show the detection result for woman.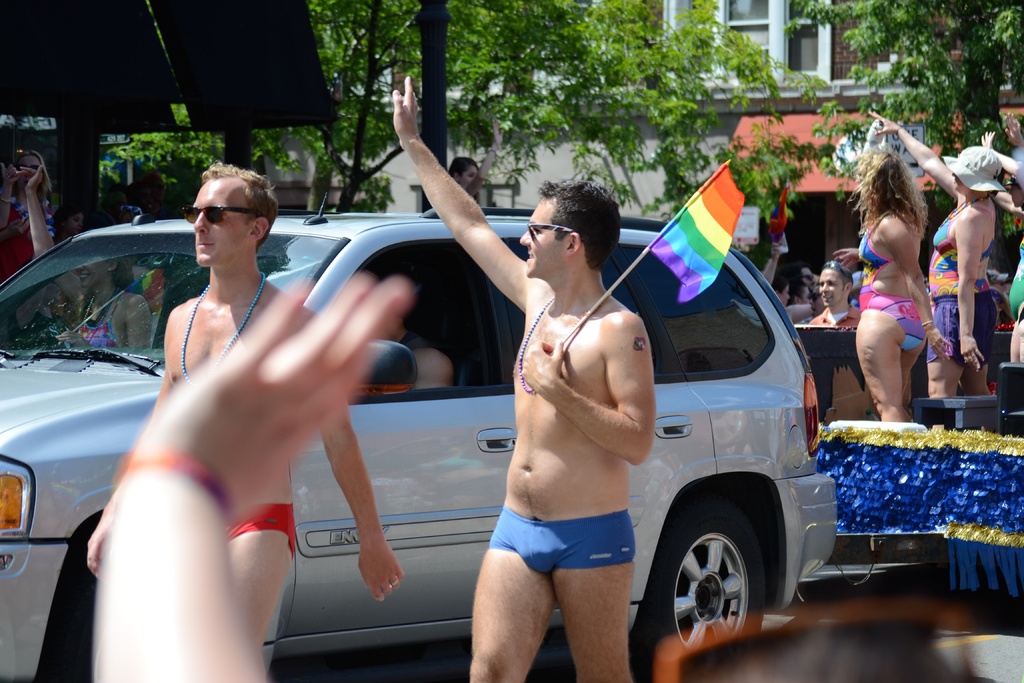
<bbox>0, 148, 61, 283</bbox>.
